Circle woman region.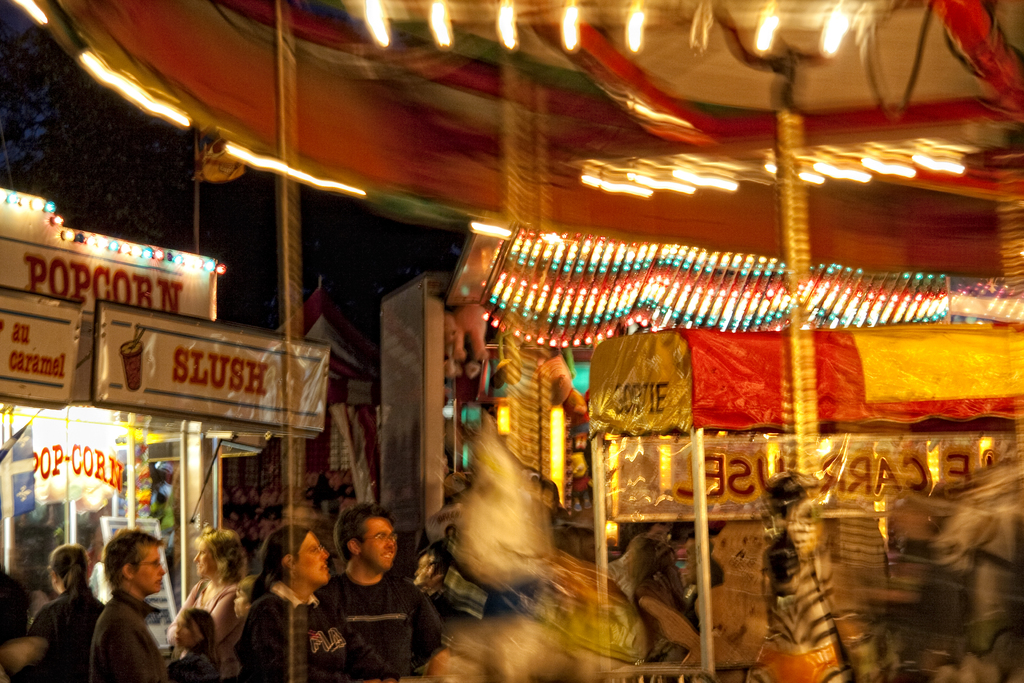
Region: BBox(155, 526, 243, 680).
